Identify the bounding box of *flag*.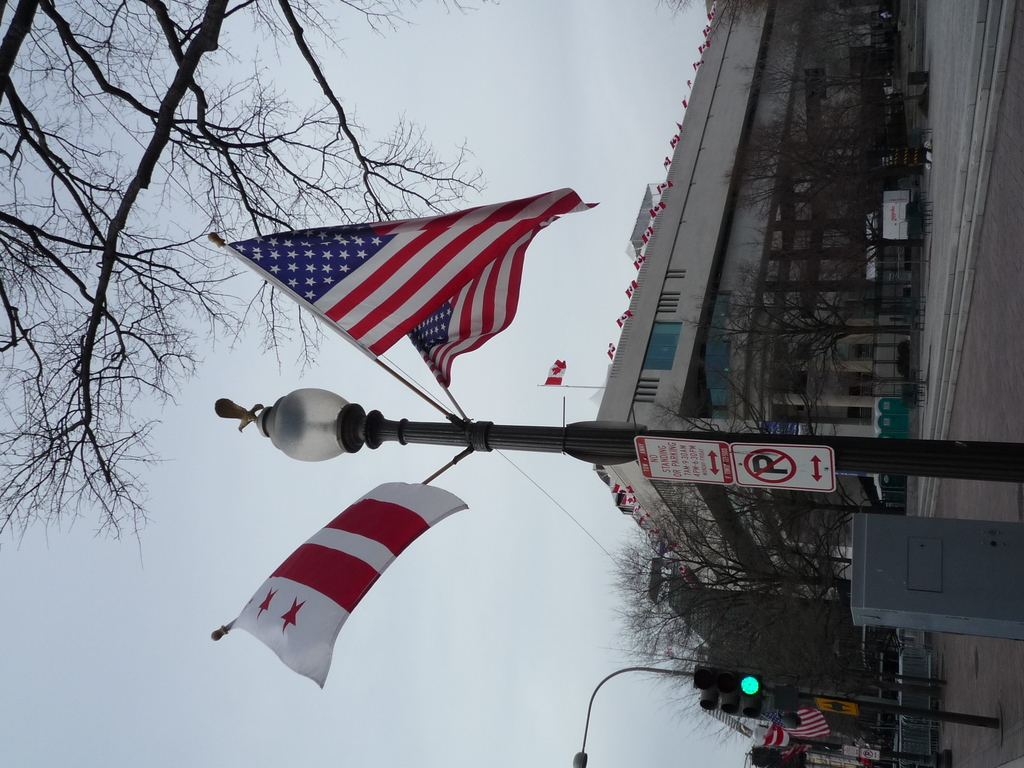
region(682, 94, 689, 111).
